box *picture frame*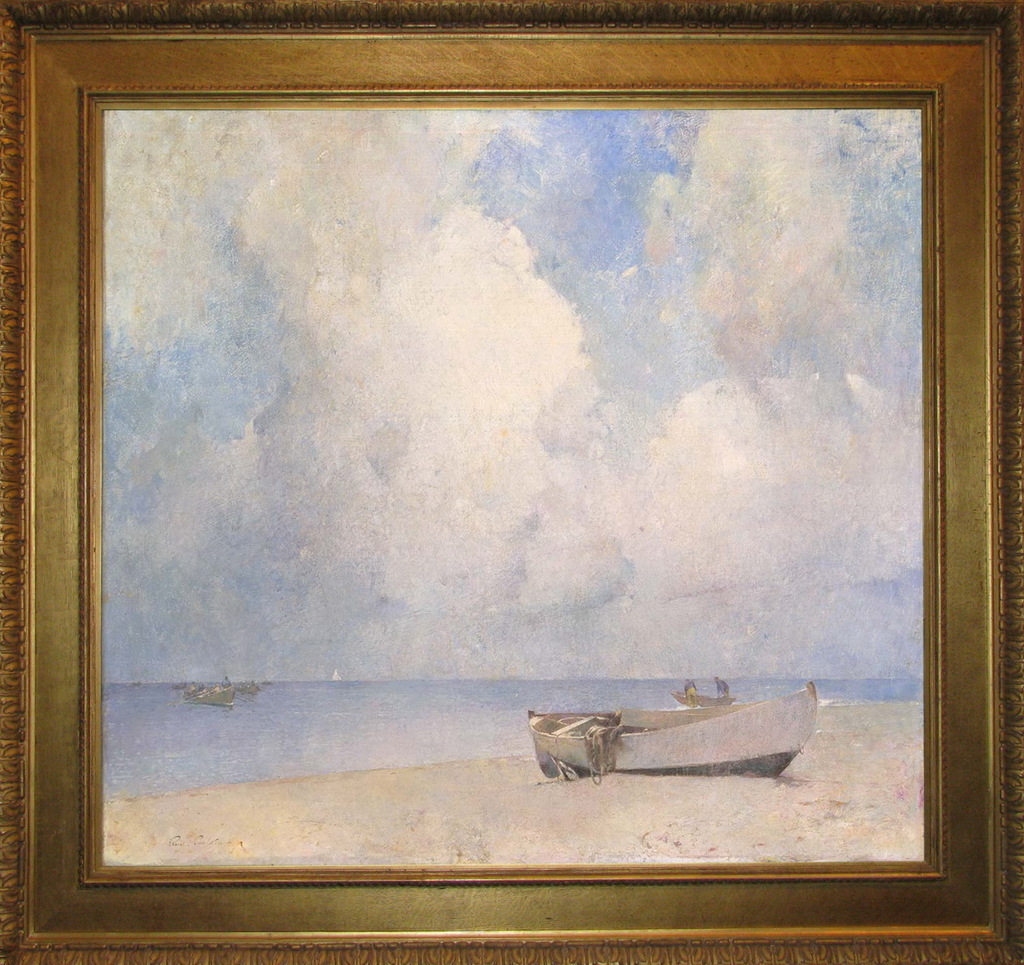
0 0 1023 964
